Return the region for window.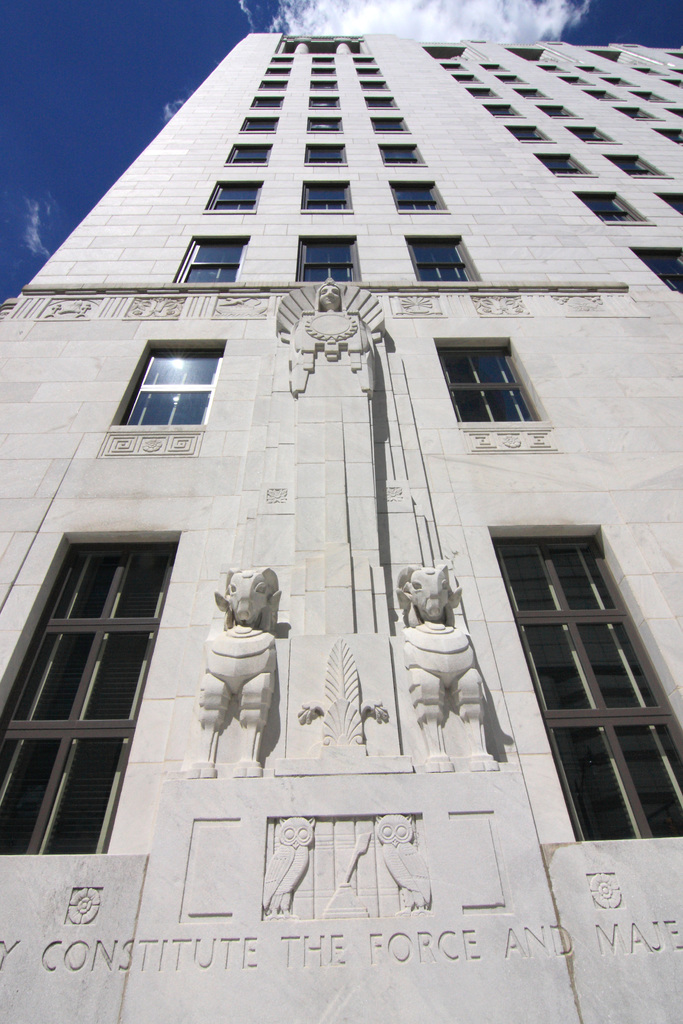
bbox=[307, 145, 350, 170].
